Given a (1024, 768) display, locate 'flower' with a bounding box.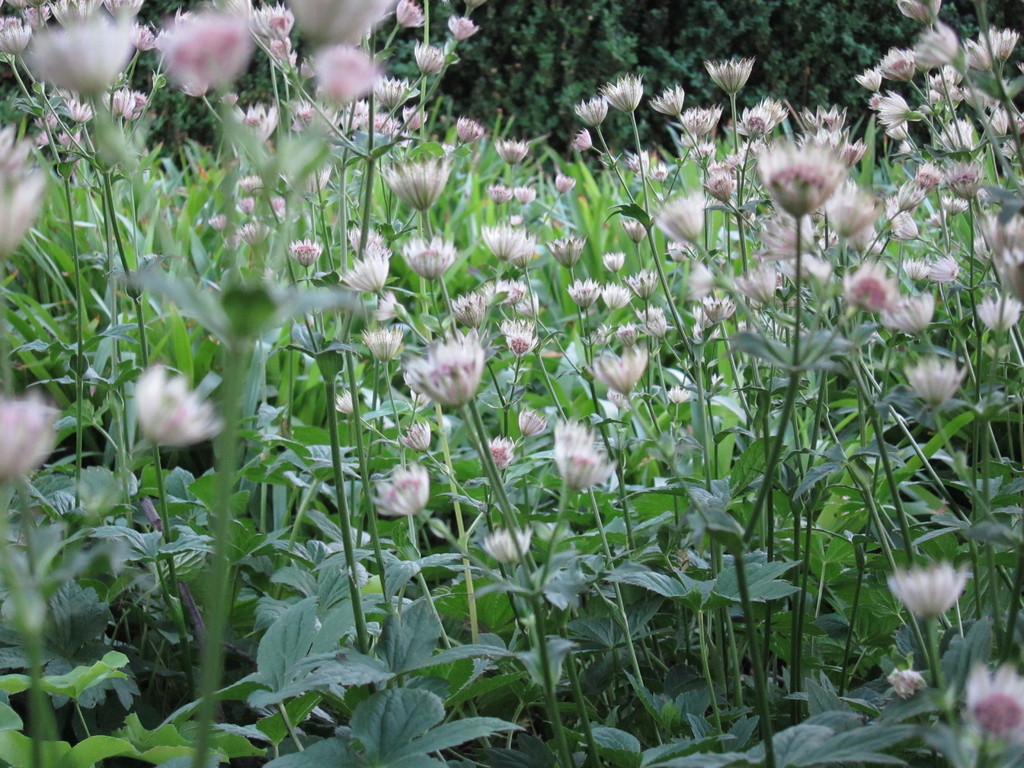
Located: <box>629,263,661,299</box>.
